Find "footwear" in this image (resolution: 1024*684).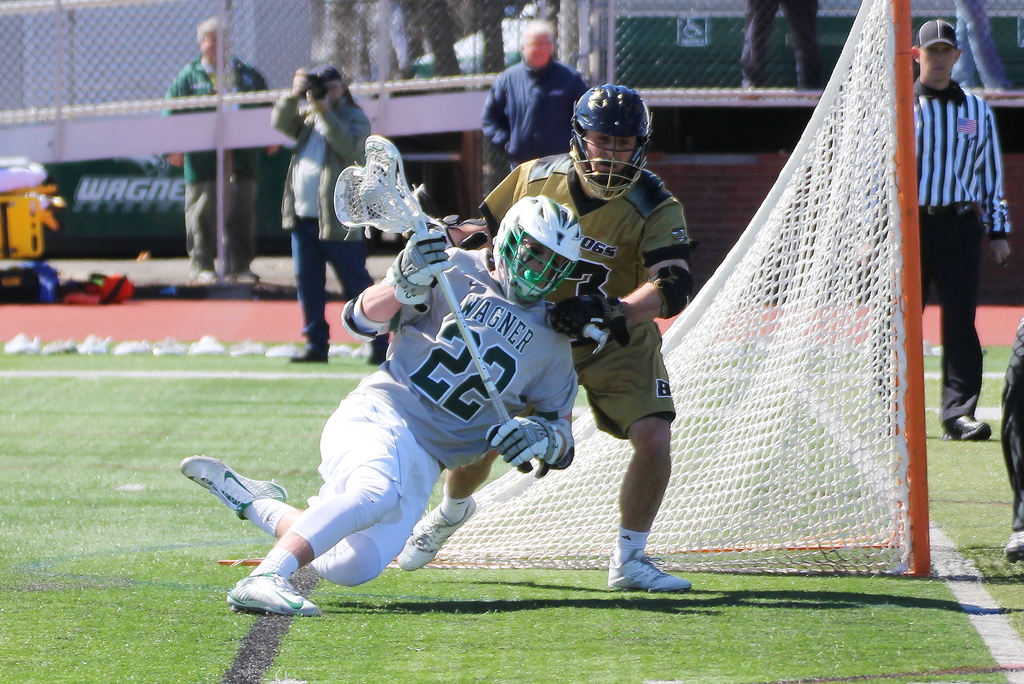
box(596, 537, 680, 599).
